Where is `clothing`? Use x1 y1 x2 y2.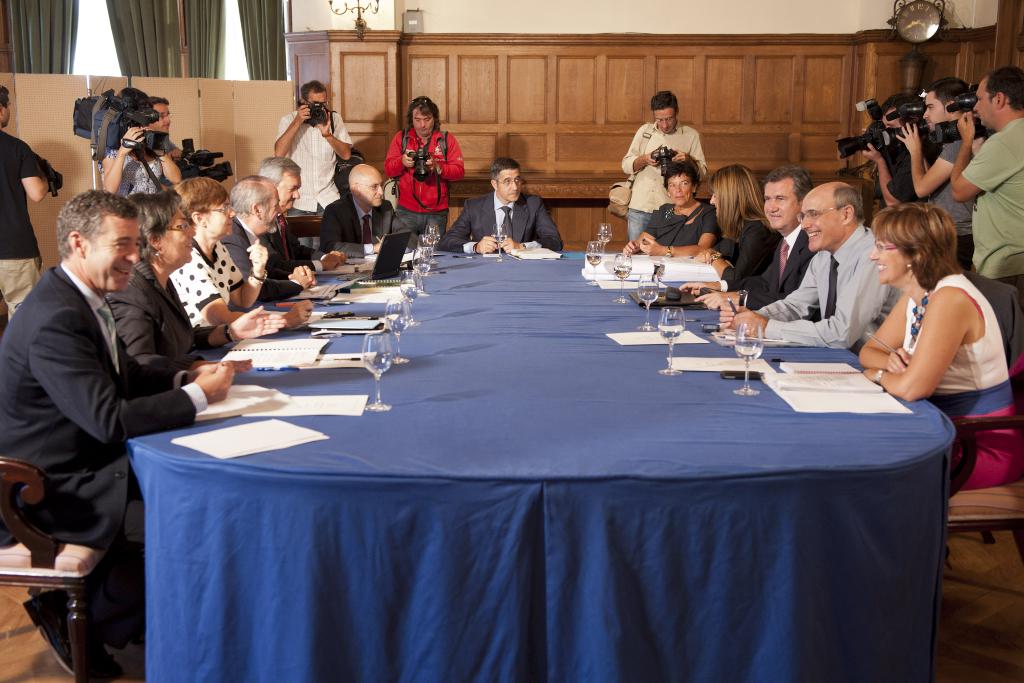
227 221 278 277.
